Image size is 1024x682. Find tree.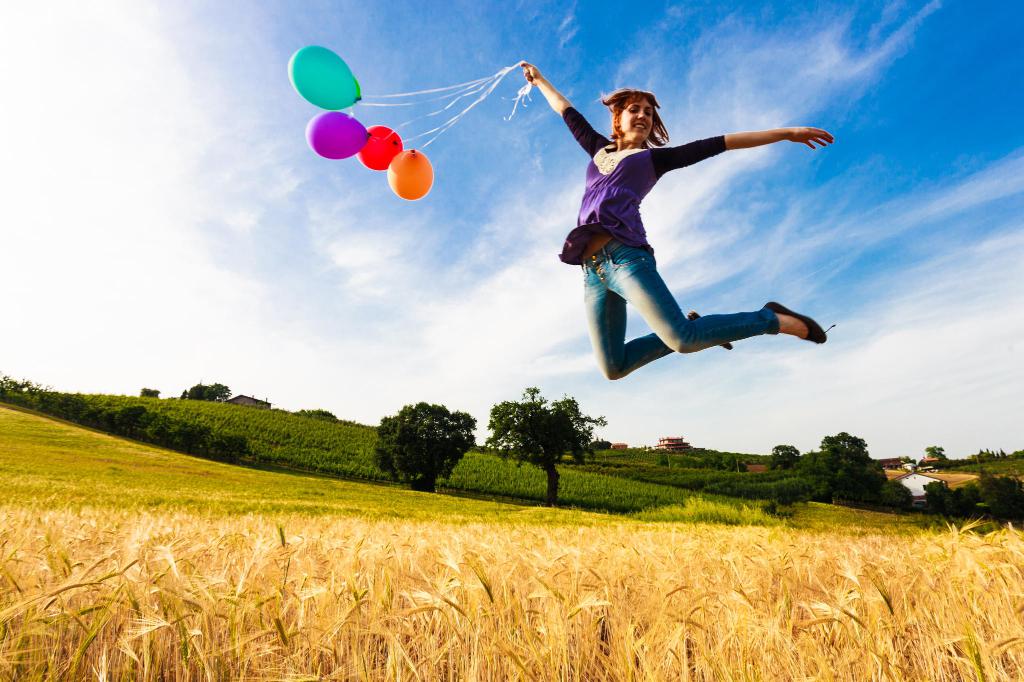
{"left": 479, "top": 381, "right": 611, "bottom": 510}.
